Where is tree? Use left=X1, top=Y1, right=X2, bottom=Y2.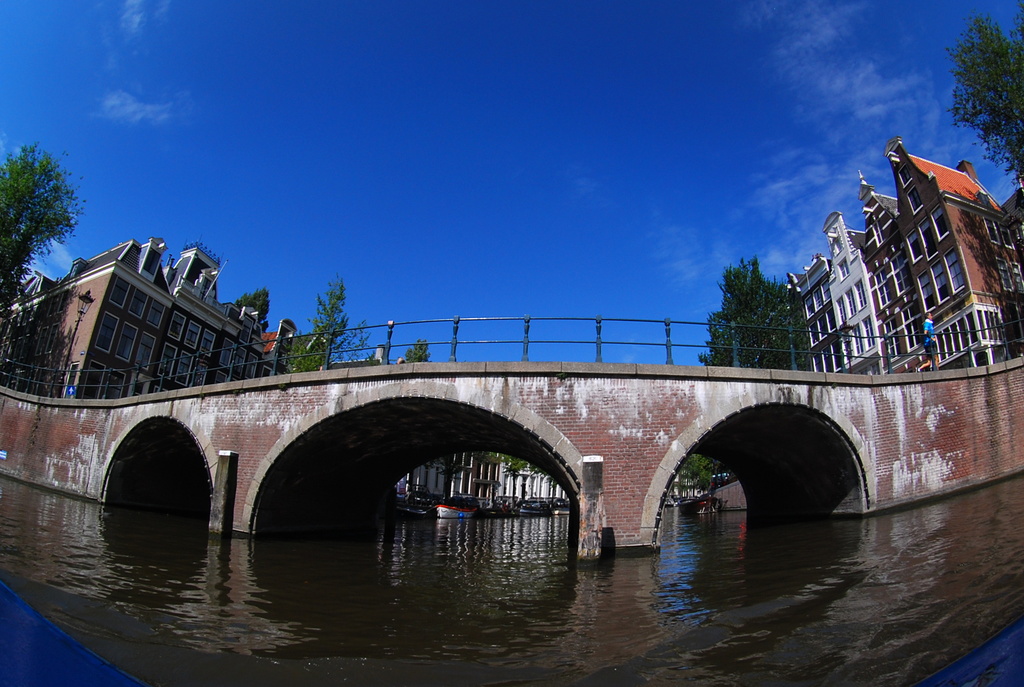
left=698, top=249, right=817, bottom=384.
